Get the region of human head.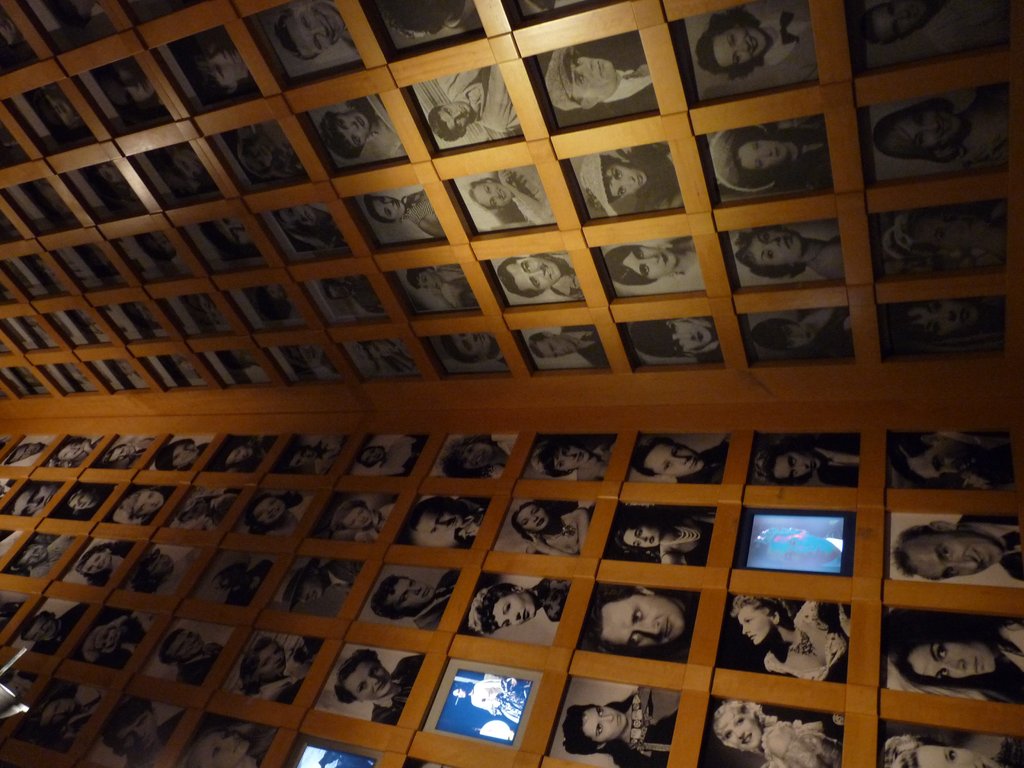
bbox(103, 442, 138, 465).
